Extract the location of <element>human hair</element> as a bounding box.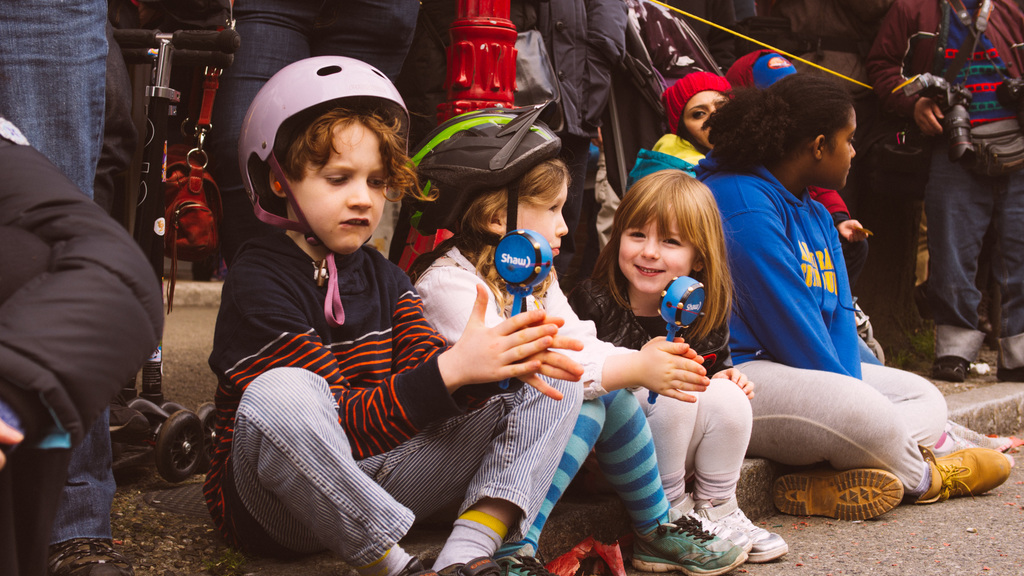
(604, 159, 738, 322).
